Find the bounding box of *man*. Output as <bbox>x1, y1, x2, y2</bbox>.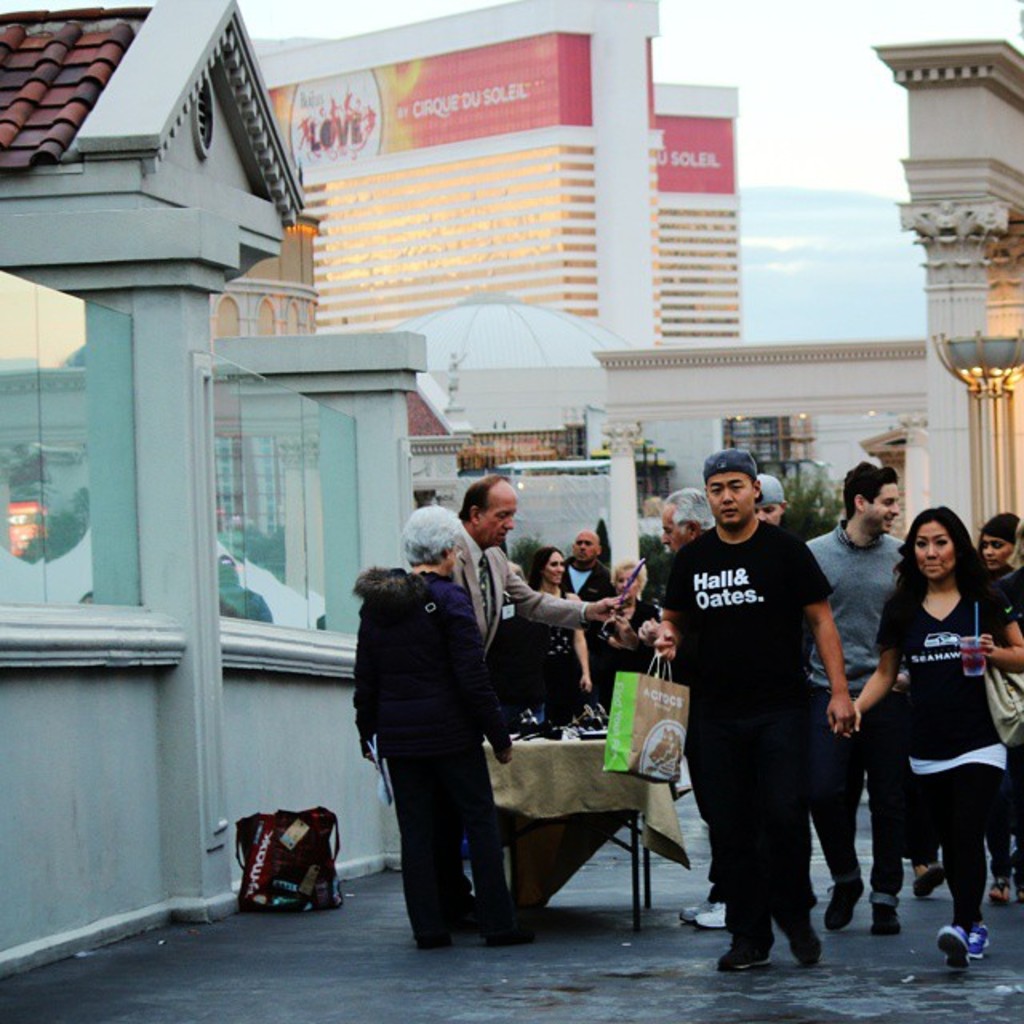
<bbox>661, 446, 878, 978</bbox>.
